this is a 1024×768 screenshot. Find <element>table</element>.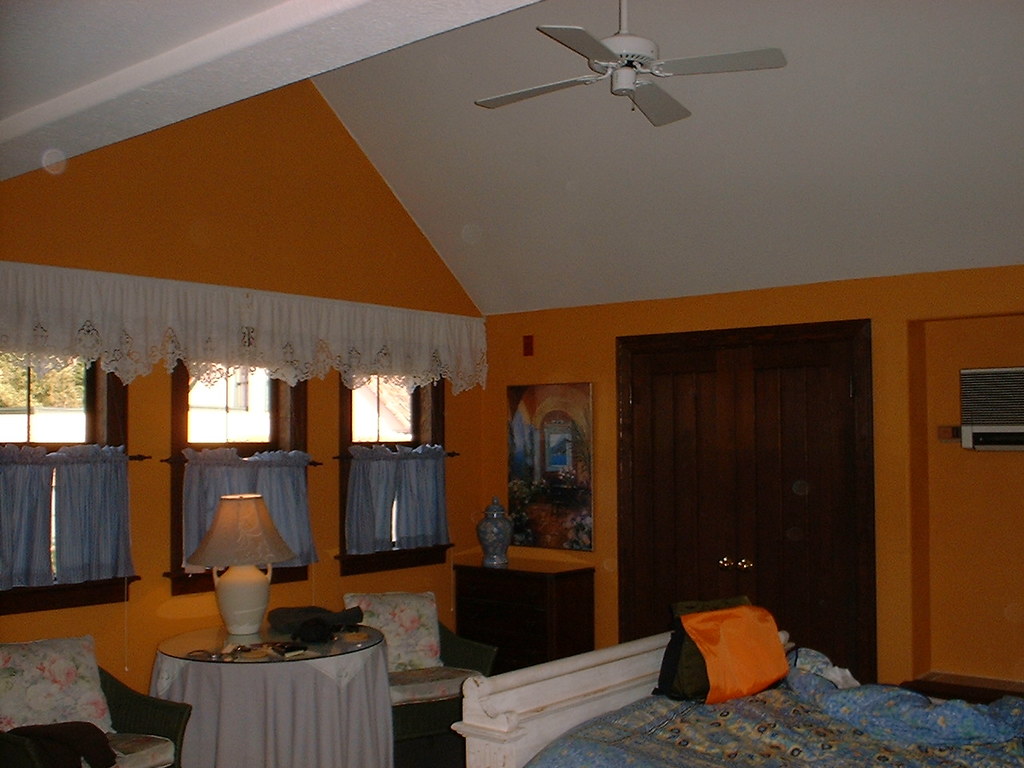
Bounding box: detection(130, 622, 390, 761).
